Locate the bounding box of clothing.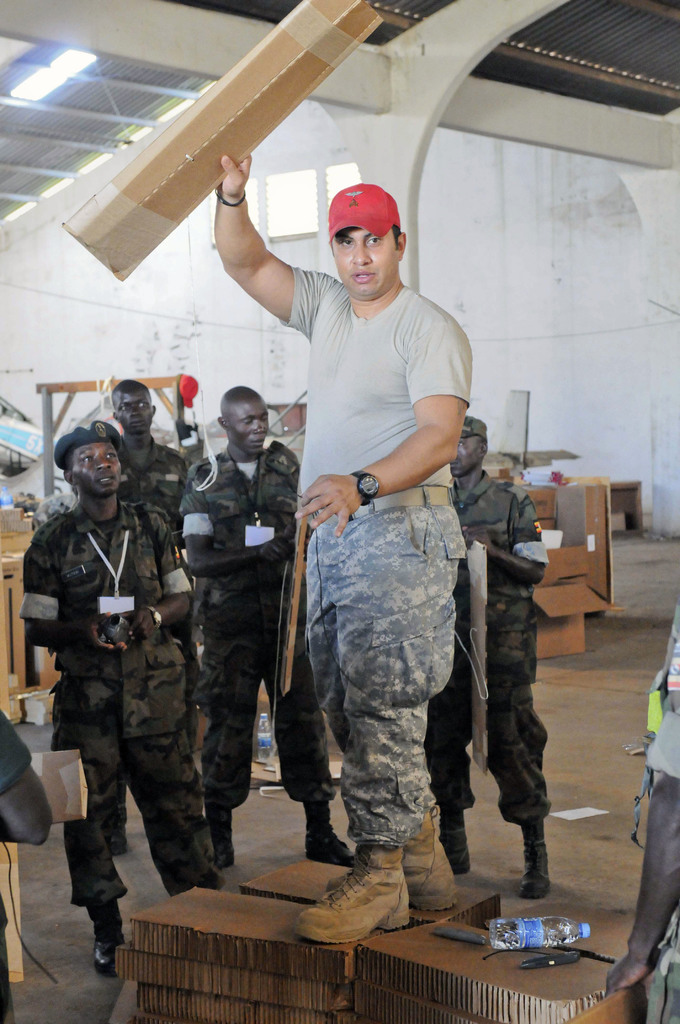
Bounding box: <box>16,498,226,918</box>.
